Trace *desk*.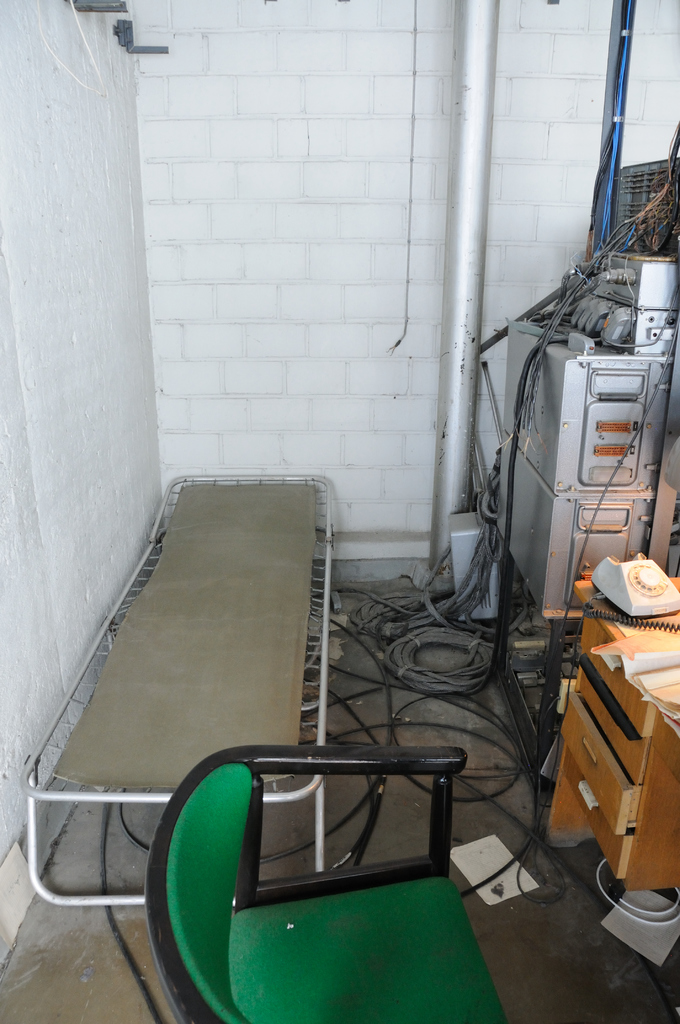
Traced to (x1=544, y1=579, x2=679, y2=909).
